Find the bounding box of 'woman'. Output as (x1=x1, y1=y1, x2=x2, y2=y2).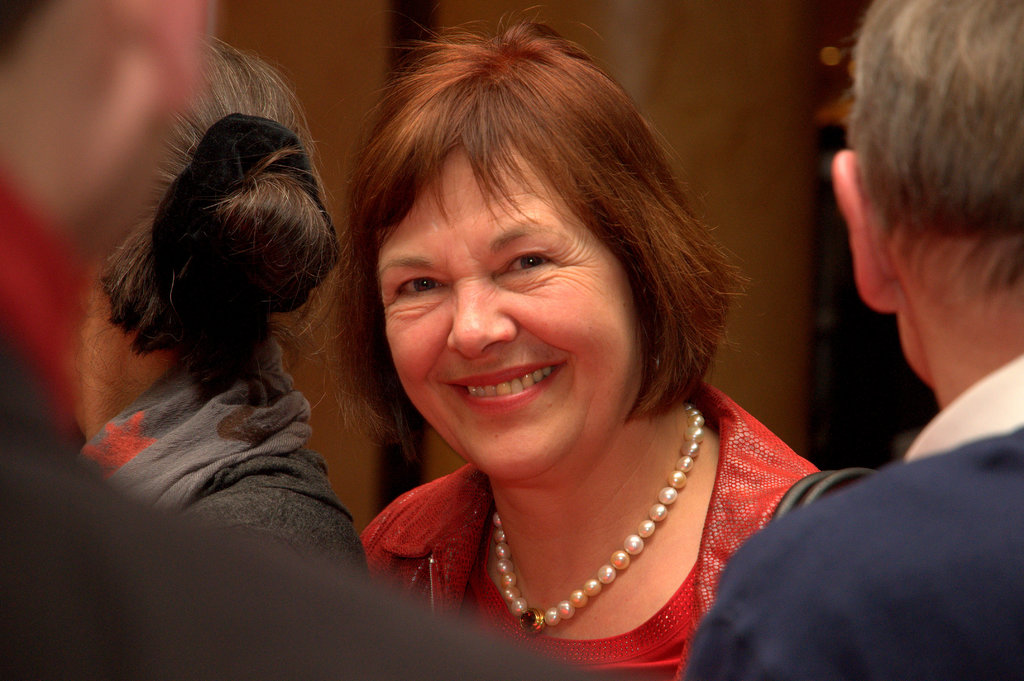
(x1=363, y1=32, x2=819, y2=675).
